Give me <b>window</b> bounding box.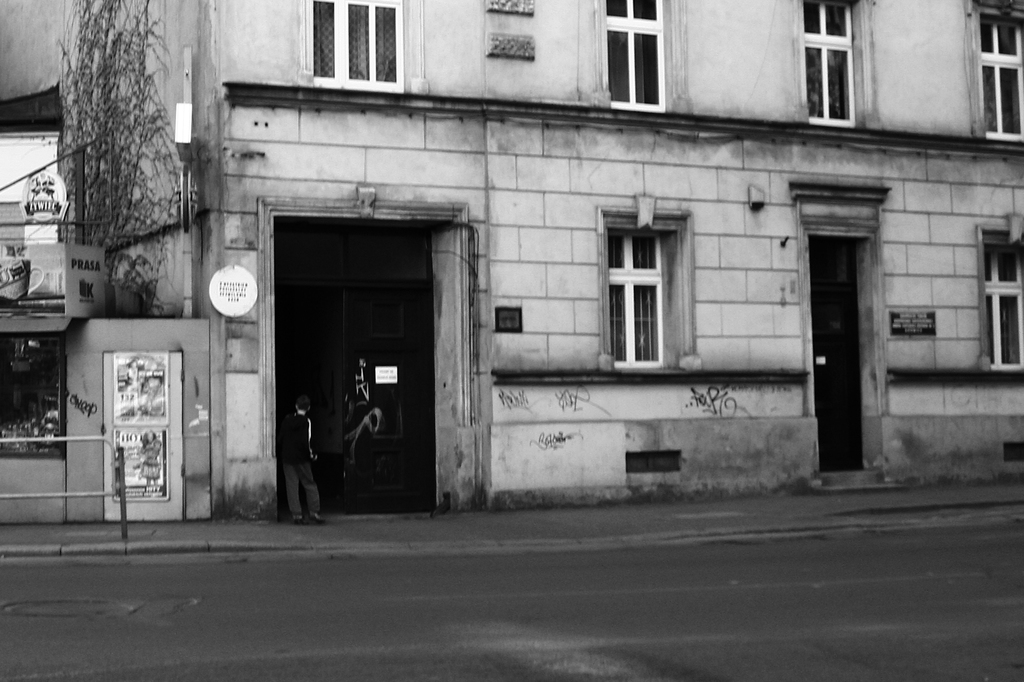
bbox=(976, 0, 1023, 143).
